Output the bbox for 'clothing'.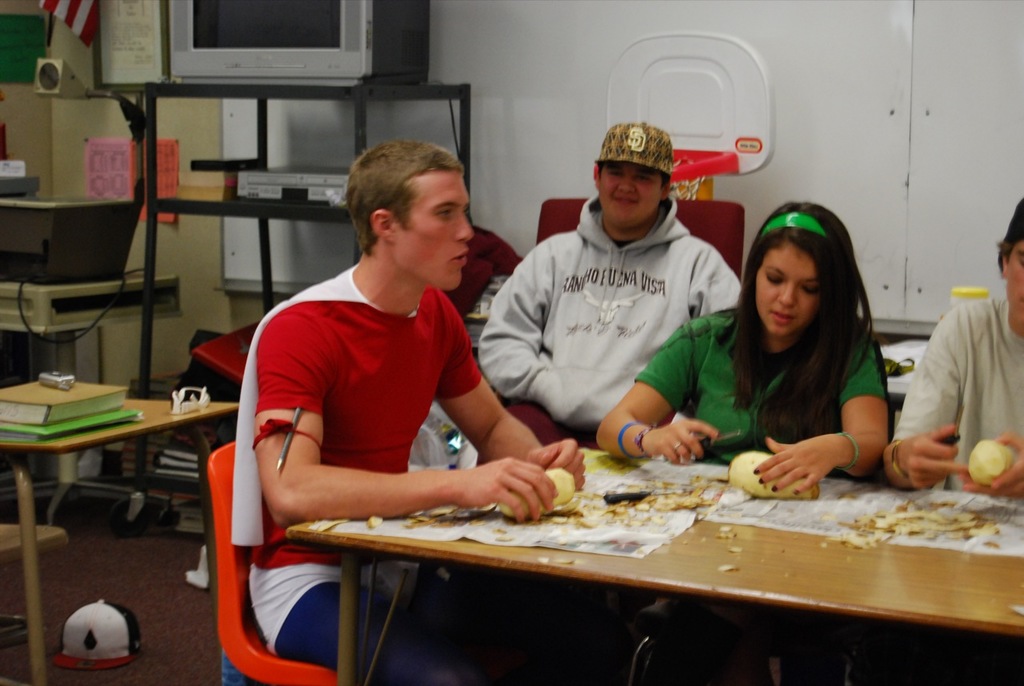
region(230, 264, 485, 685).
